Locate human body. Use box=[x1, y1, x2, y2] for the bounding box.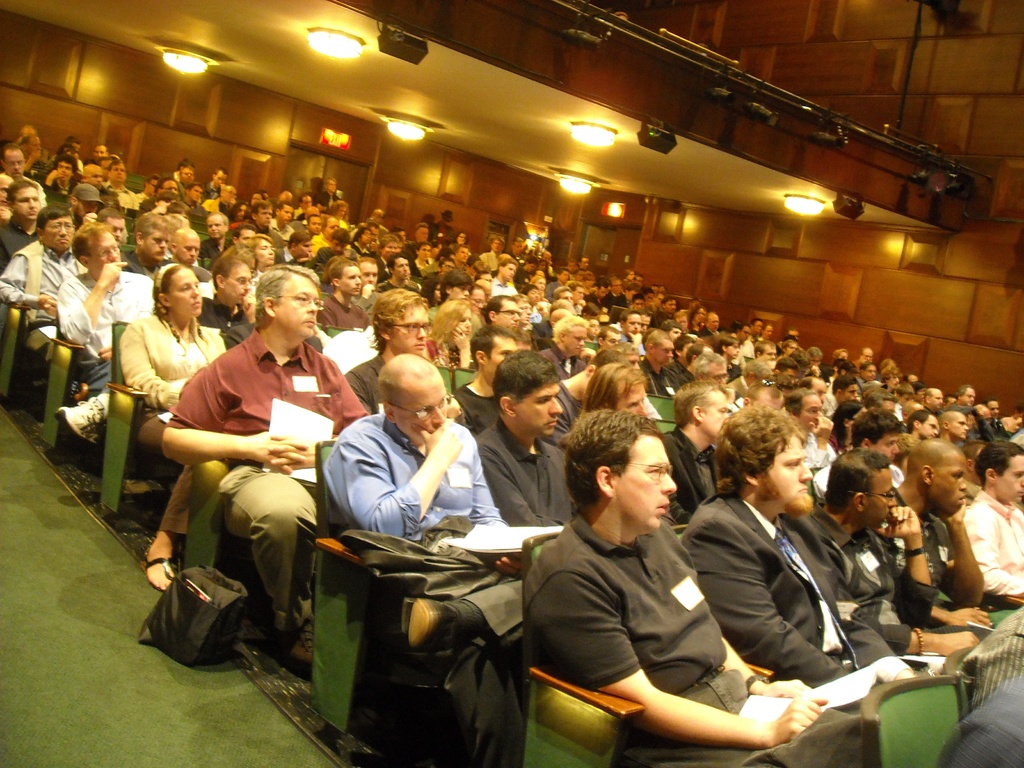
box=[637, 333, 689, 397].
